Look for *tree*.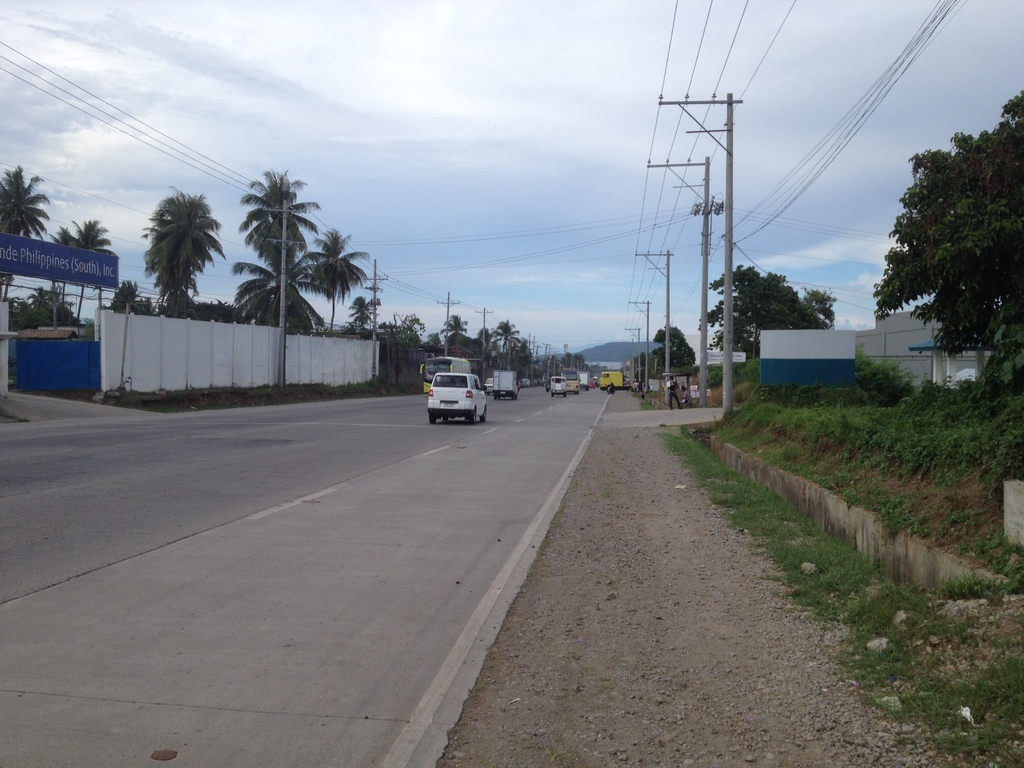
Found: crop(46, 216, 117, 326).
